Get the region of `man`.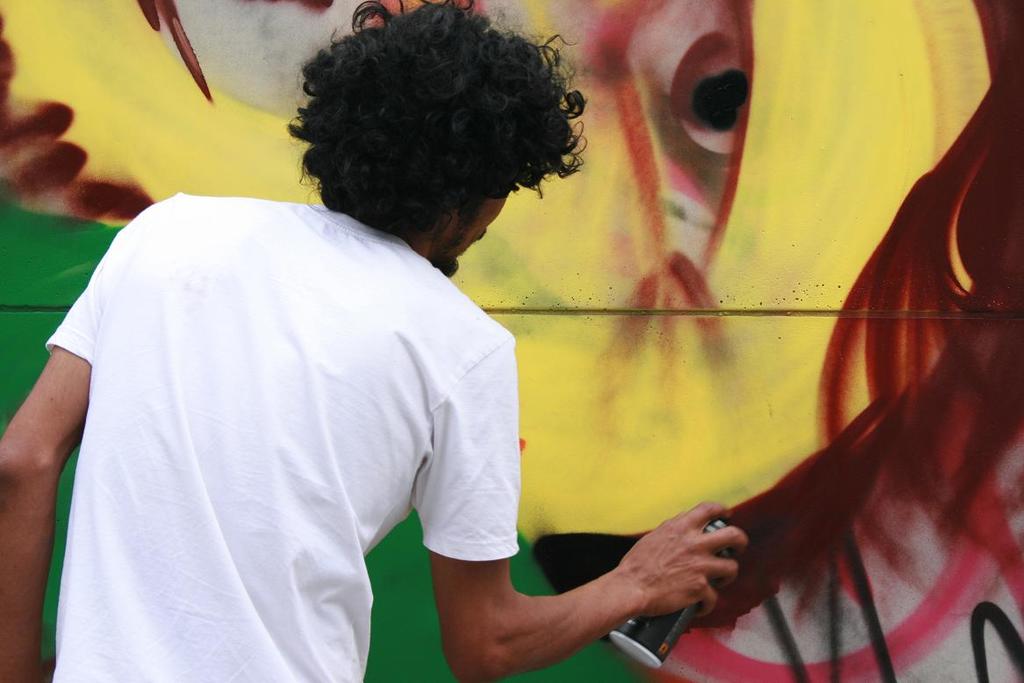
Rect(0, 25, 598, 680).
